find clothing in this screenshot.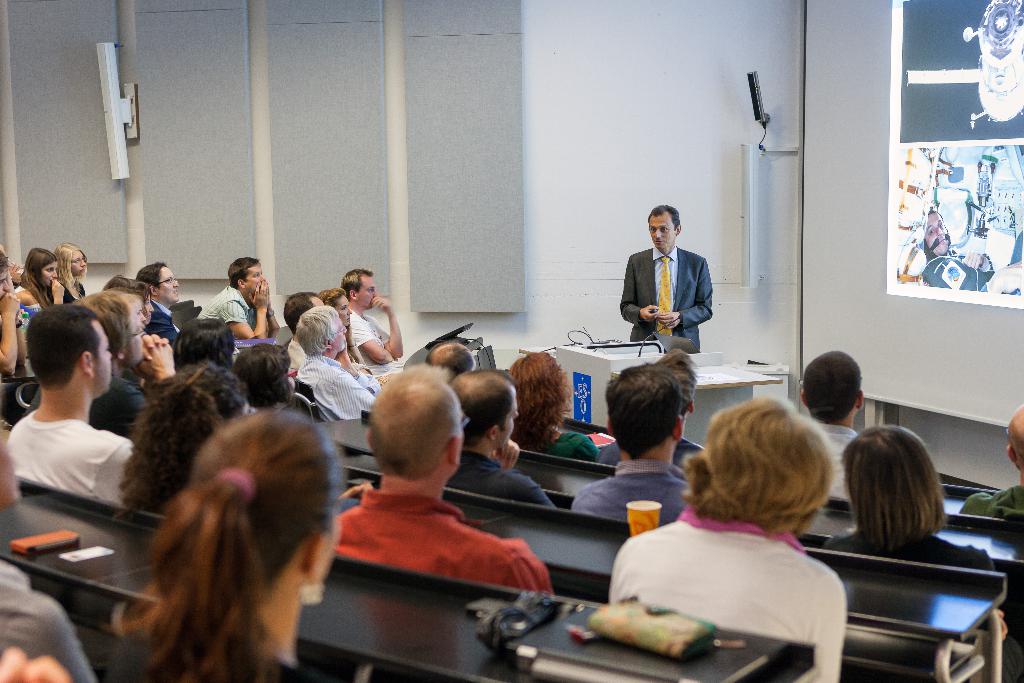
The bounding box for clothing is l=90, t=374, r=148, b=429.
